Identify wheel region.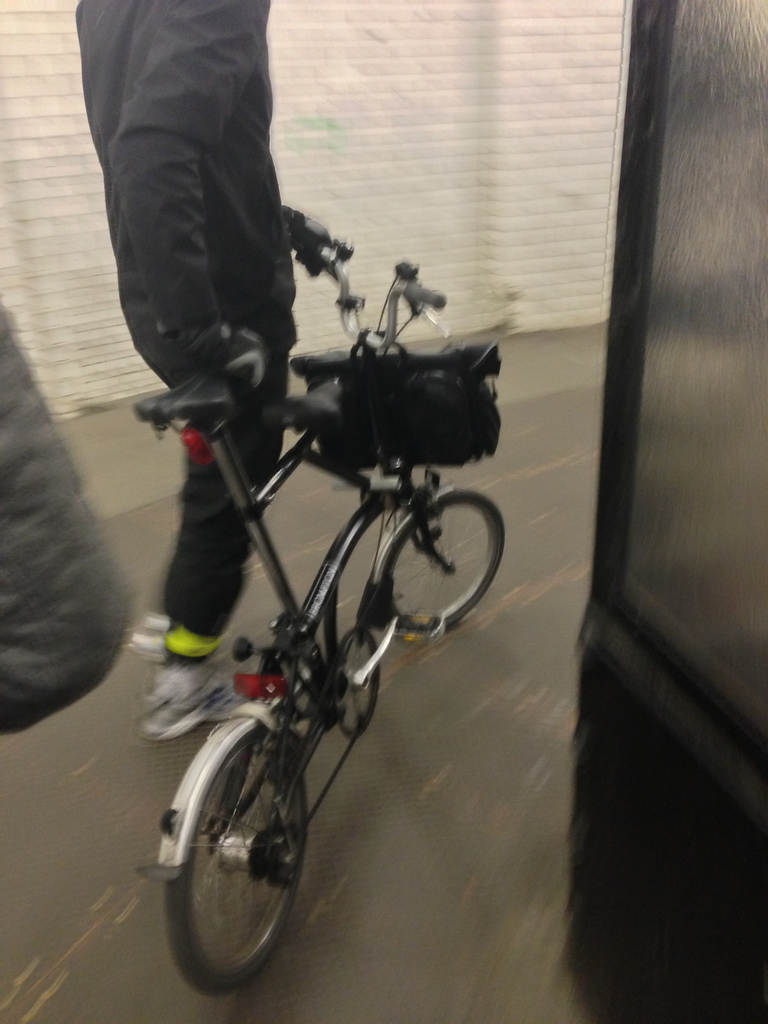
Region: bbox(170, 694, 326, 968).
